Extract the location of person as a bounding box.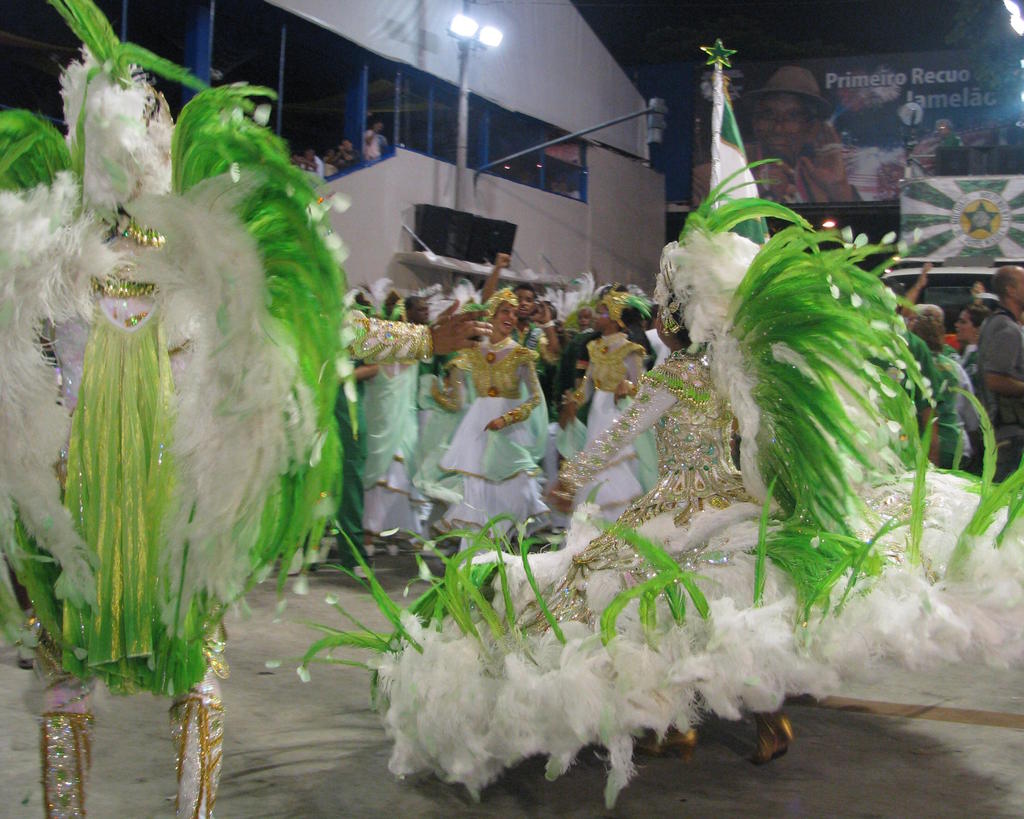
<bbox>0, 0, 493, 818</bbox>.
